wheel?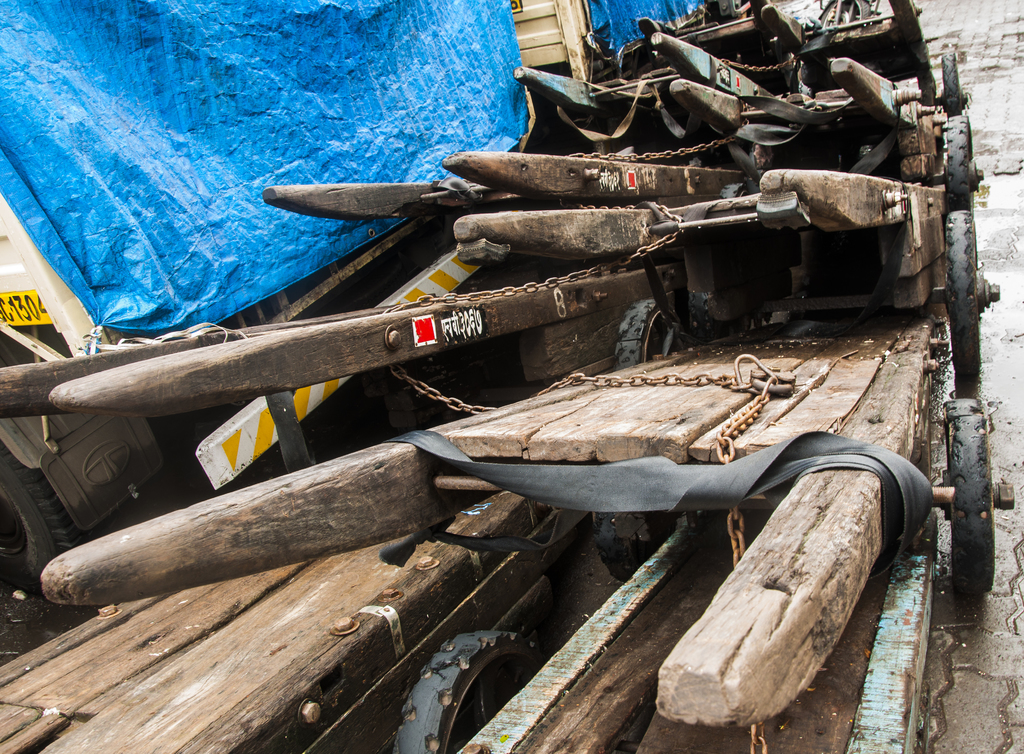
detection(614, 302, 685, 368)
